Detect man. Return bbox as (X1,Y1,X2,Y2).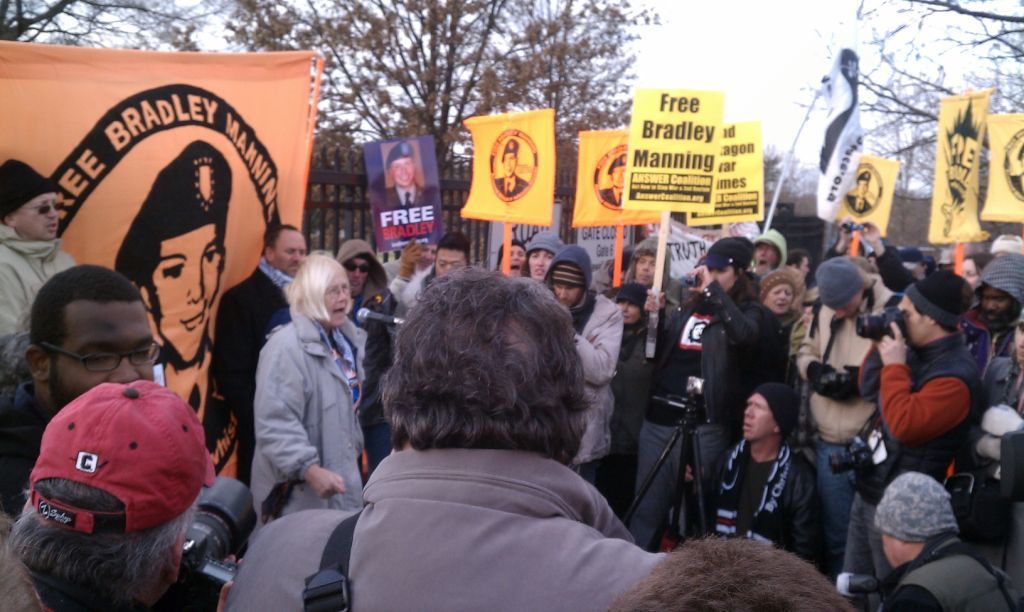
(384,224,440,285).
